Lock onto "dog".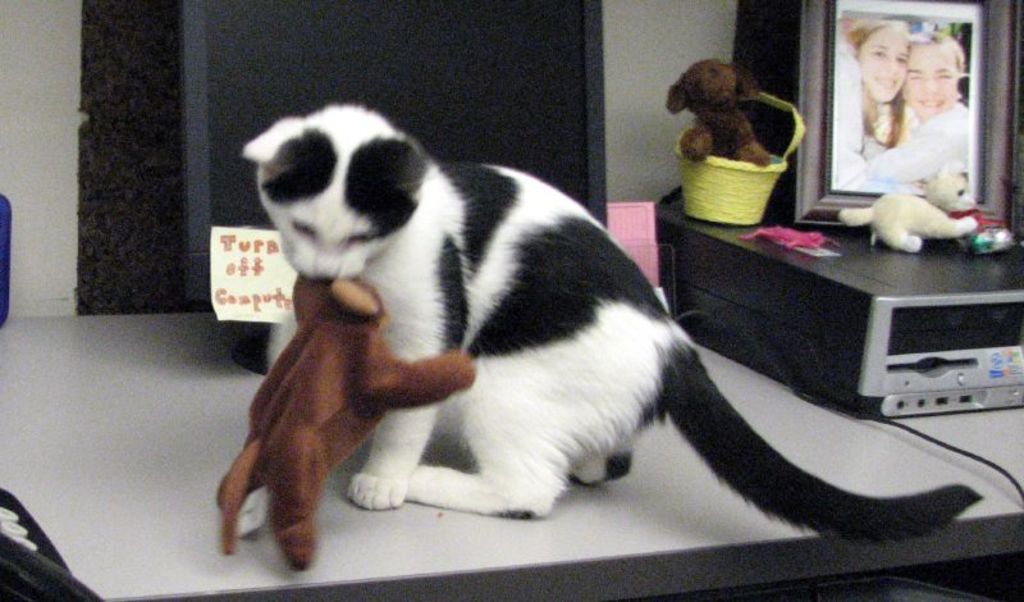
Locked: [left=838, top=170, right=979, bottom=255].
